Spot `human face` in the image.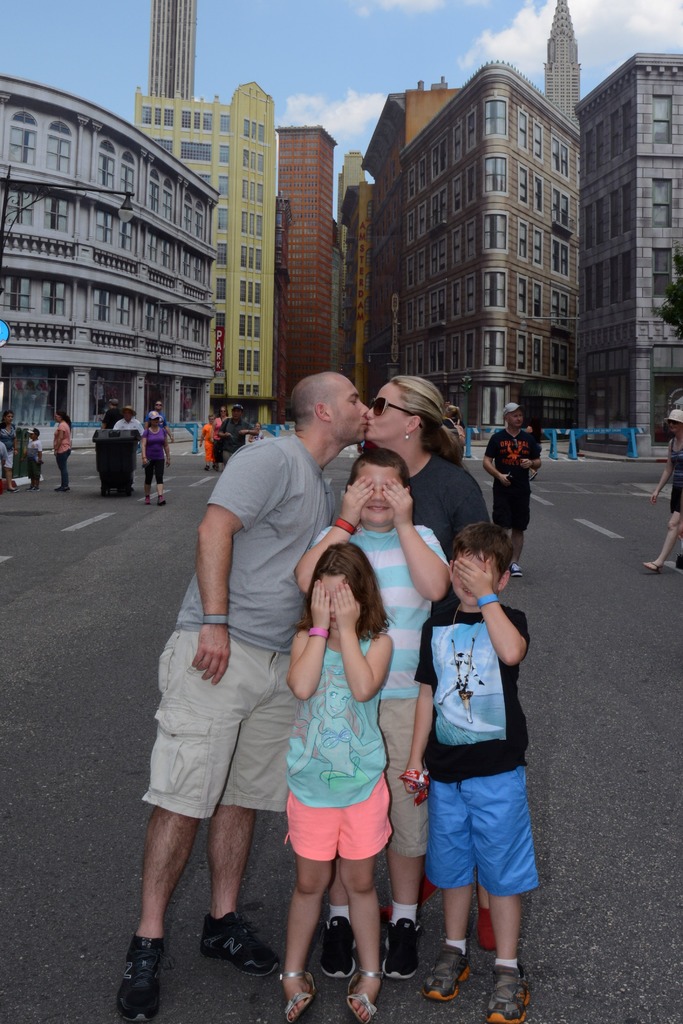
`human face` found at 358/468/411/518.
